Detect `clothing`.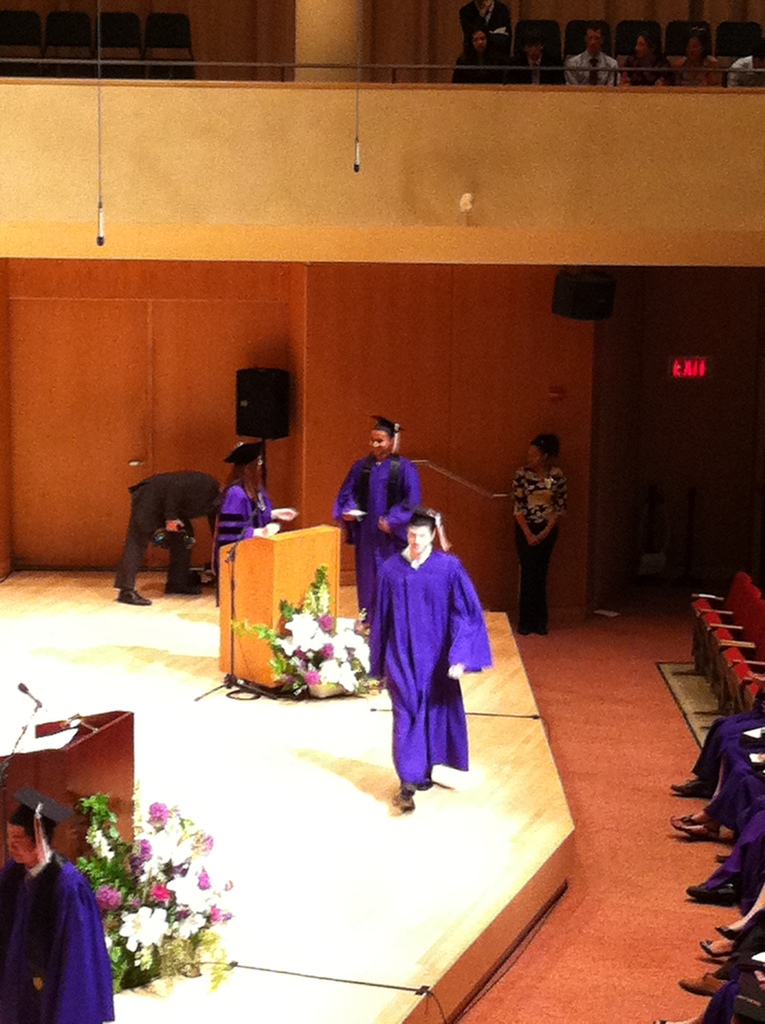
Detected at {"x1": 336, "y1": 456, "x2": 424, "y2": 619}.
